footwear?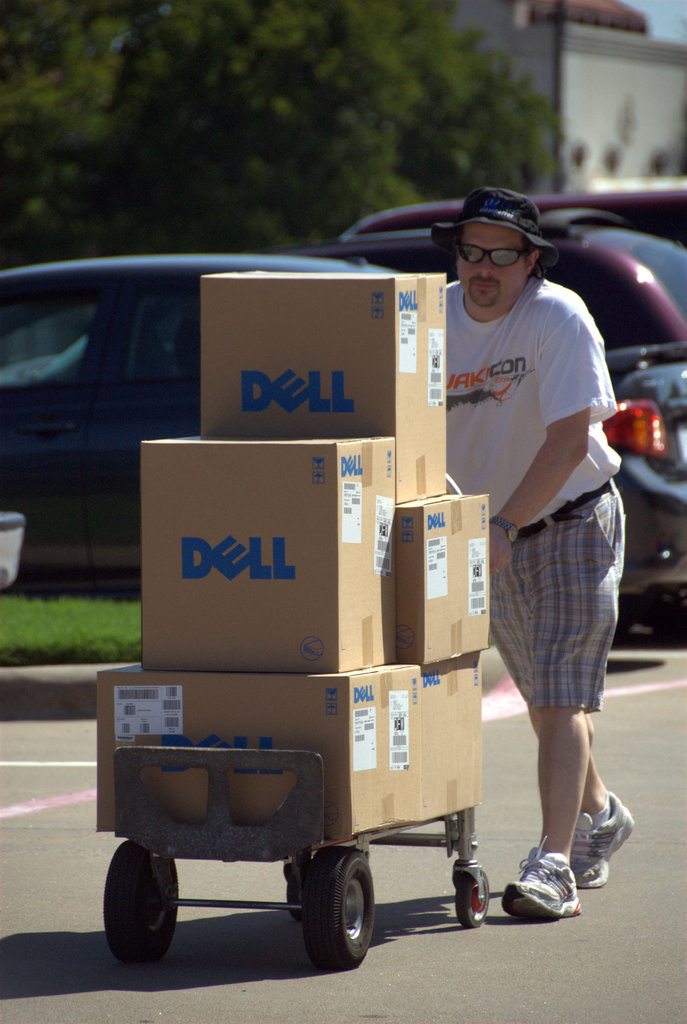
x1=522, y1=843, x2=595, y2=919
